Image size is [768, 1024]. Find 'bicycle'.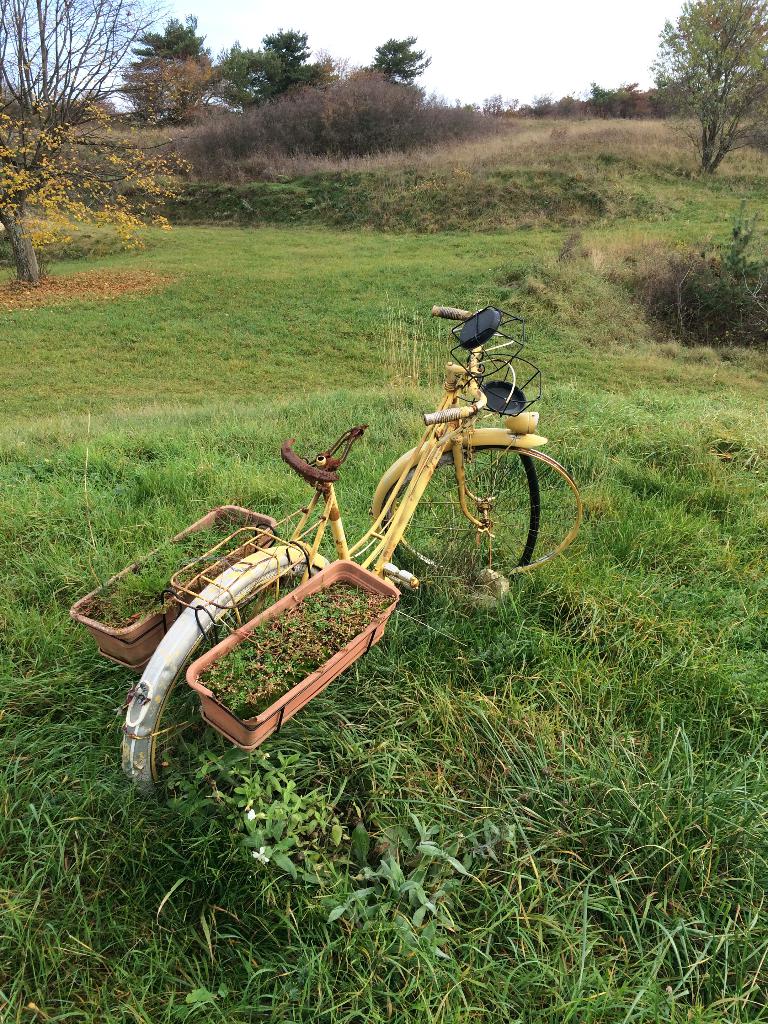
(left=64, top=297, right=588, bottom=817).
